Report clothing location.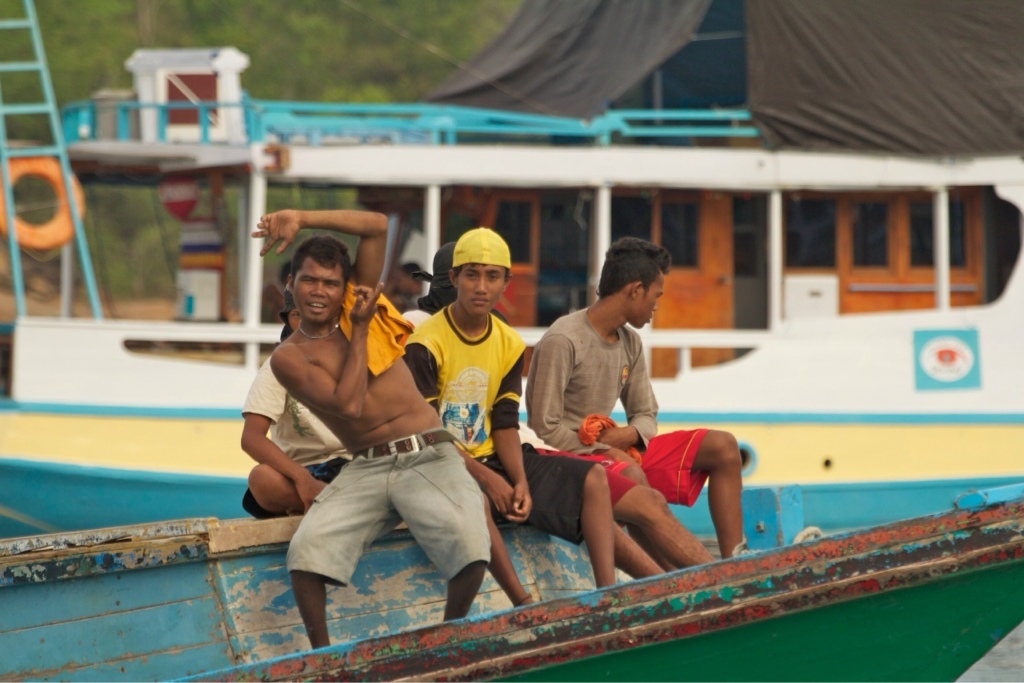
Report: (x1=339, y1=281, x2=413, y2=376).
